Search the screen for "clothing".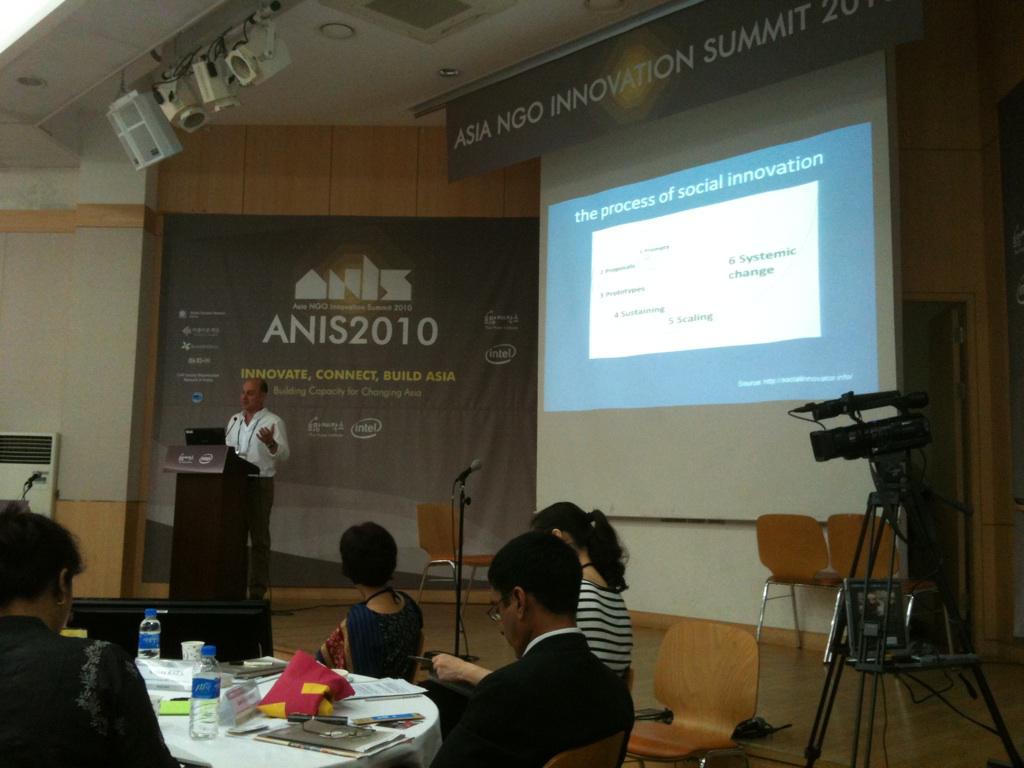
Found at crop(326, 591, 436, 687).
